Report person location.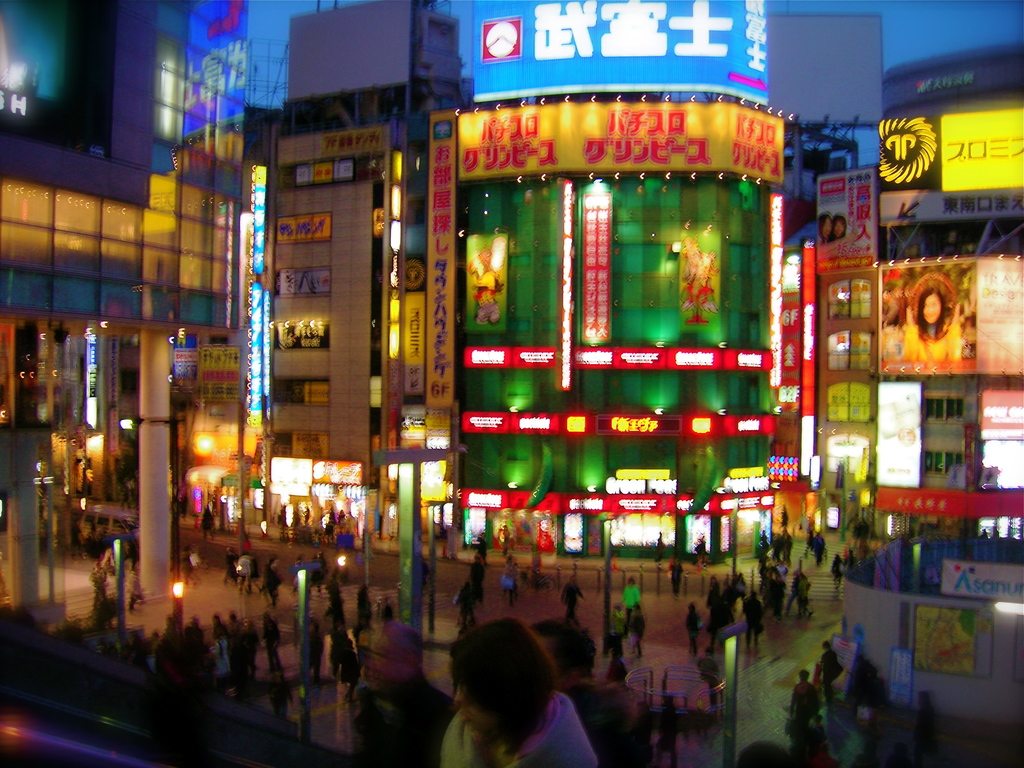
Report: detection(904, 285, 963, 365).
